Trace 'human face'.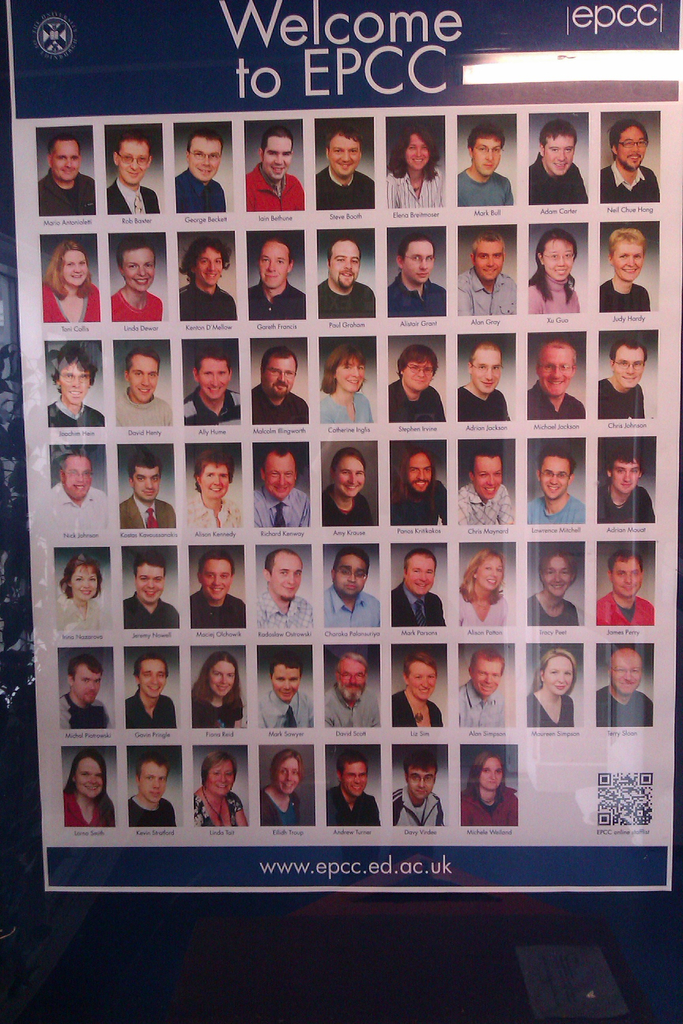
Traced to region(65, 570, 98, 600).
